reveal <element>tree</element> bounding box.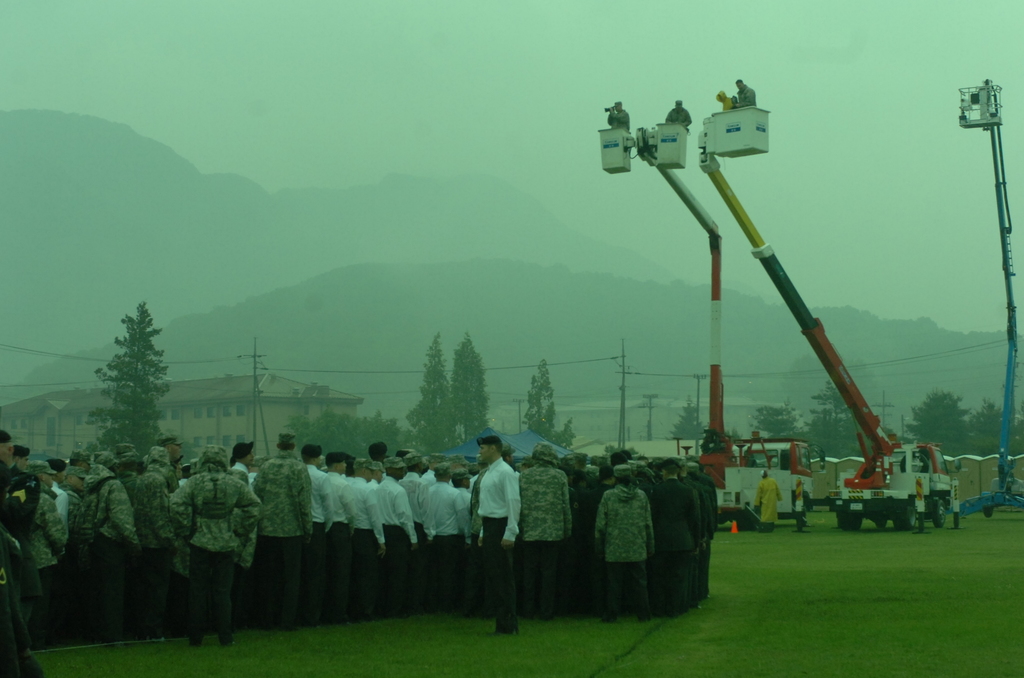
Revealed: detection(966, 401, 1023, 460).
